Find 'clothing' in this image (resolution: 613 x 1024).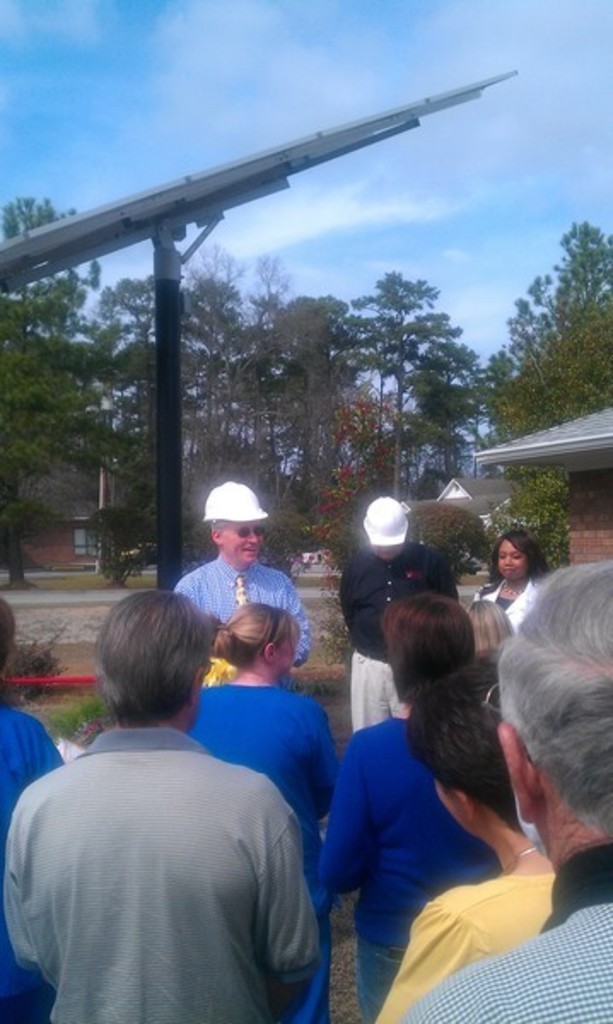
473:573:541:631.
